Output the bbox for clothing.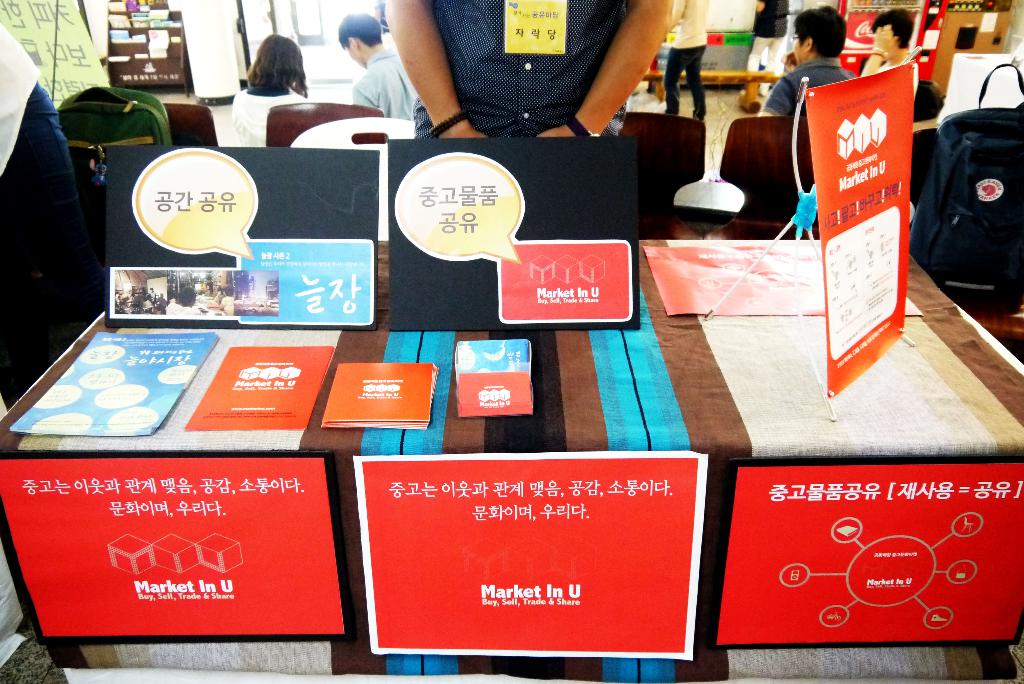
[left=234, top=90, right=312, bottom=146].
